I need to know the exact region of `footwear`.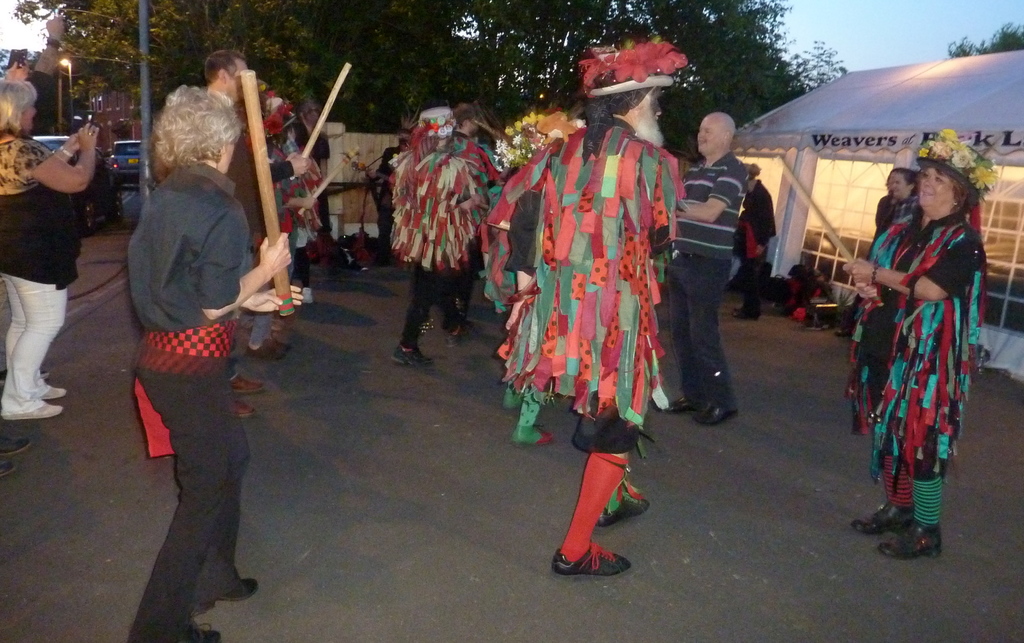
Region: (left=232, top=400, right=253, bottom=419).
